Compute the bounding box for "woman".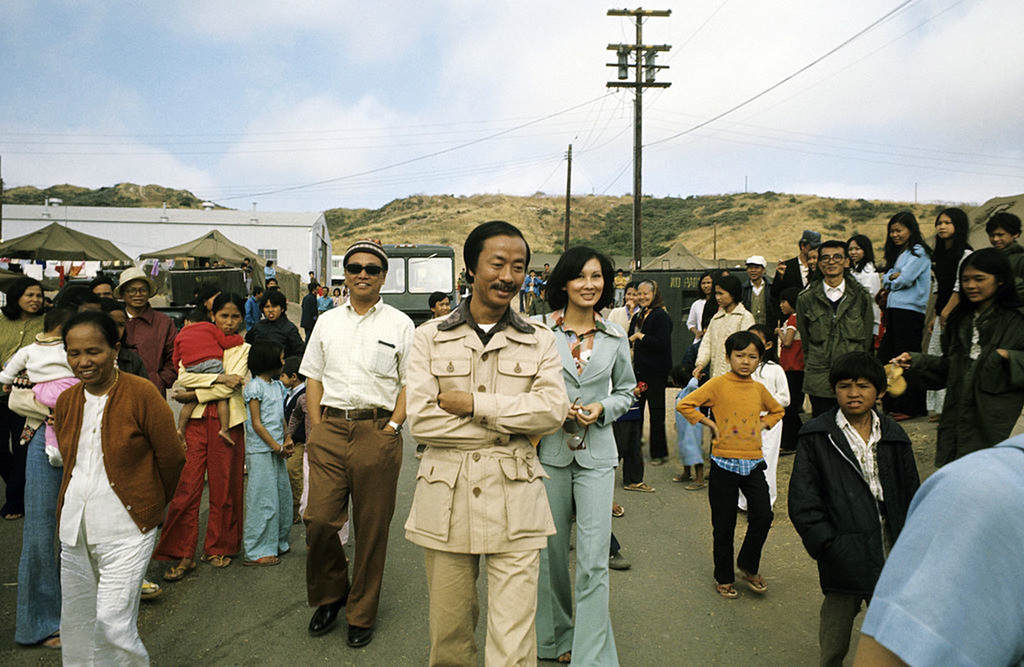
x1=691 y1=273 x2=759 y2=373.
